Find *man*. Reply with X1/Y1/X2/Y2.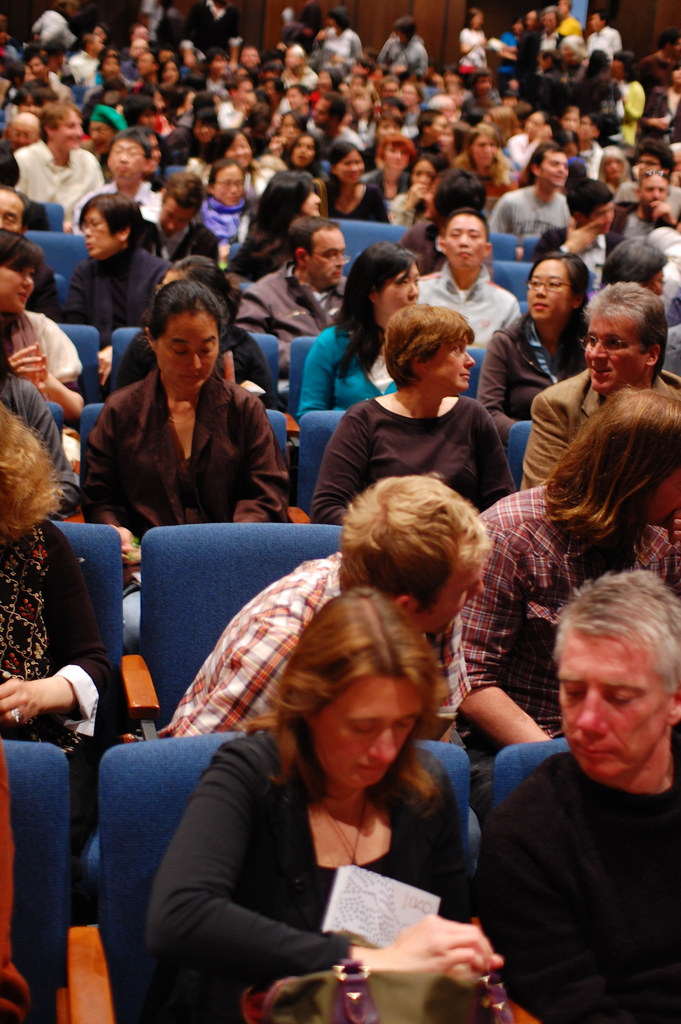
0/182/60/324.
